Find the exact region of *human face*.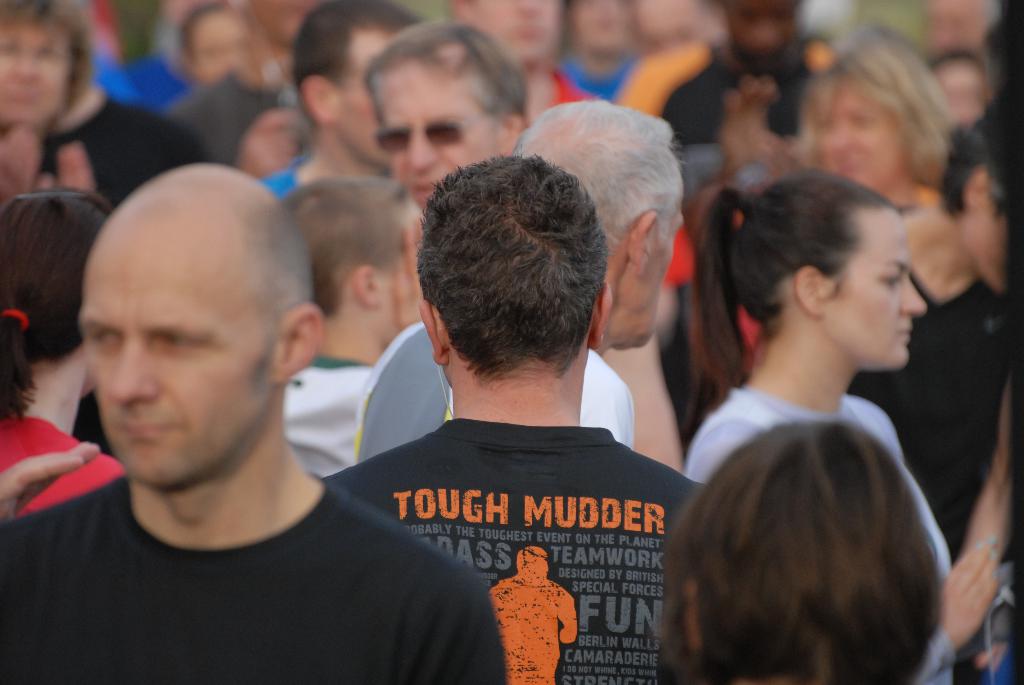
Exact region: [381, 48, 499, 205].
